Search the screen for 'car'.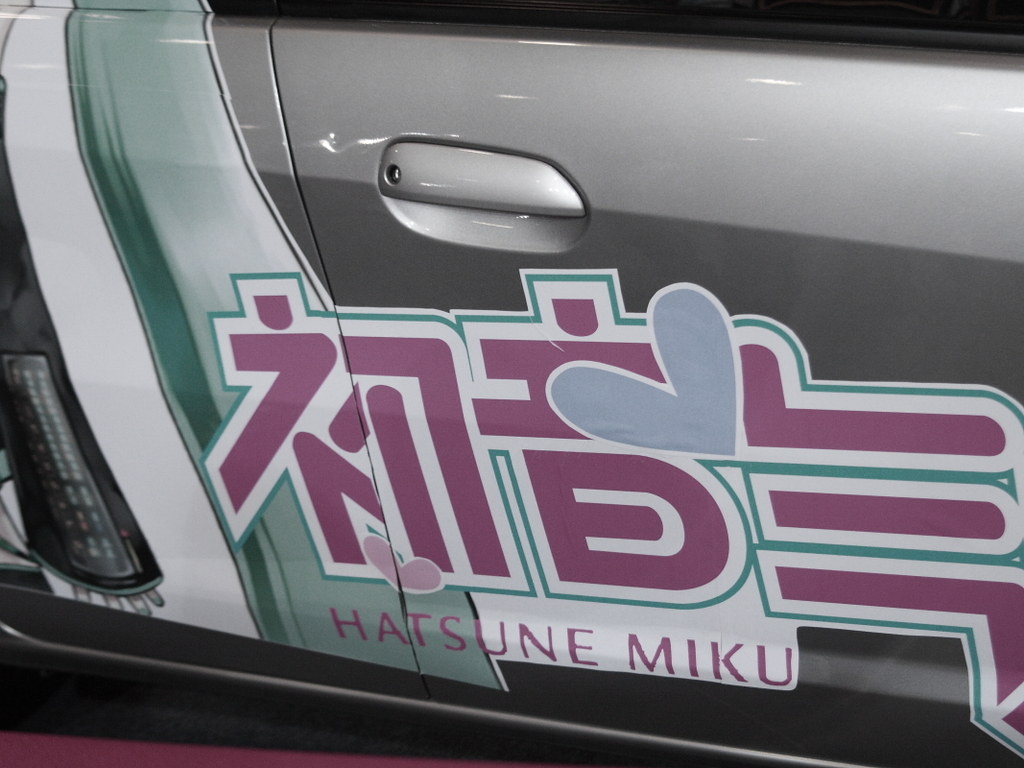
Found at region(0, 0, 1023, 767).
